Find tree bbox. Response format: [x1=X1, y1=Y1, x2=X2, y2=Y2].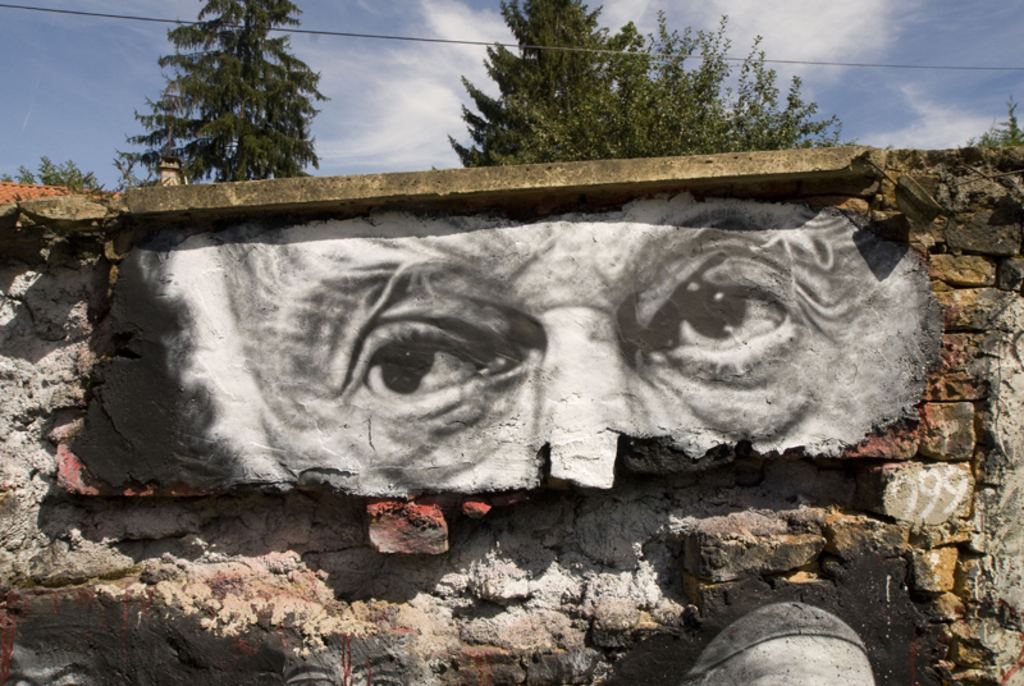
[x1=972, y1=93, x2=1023, y2=163].
